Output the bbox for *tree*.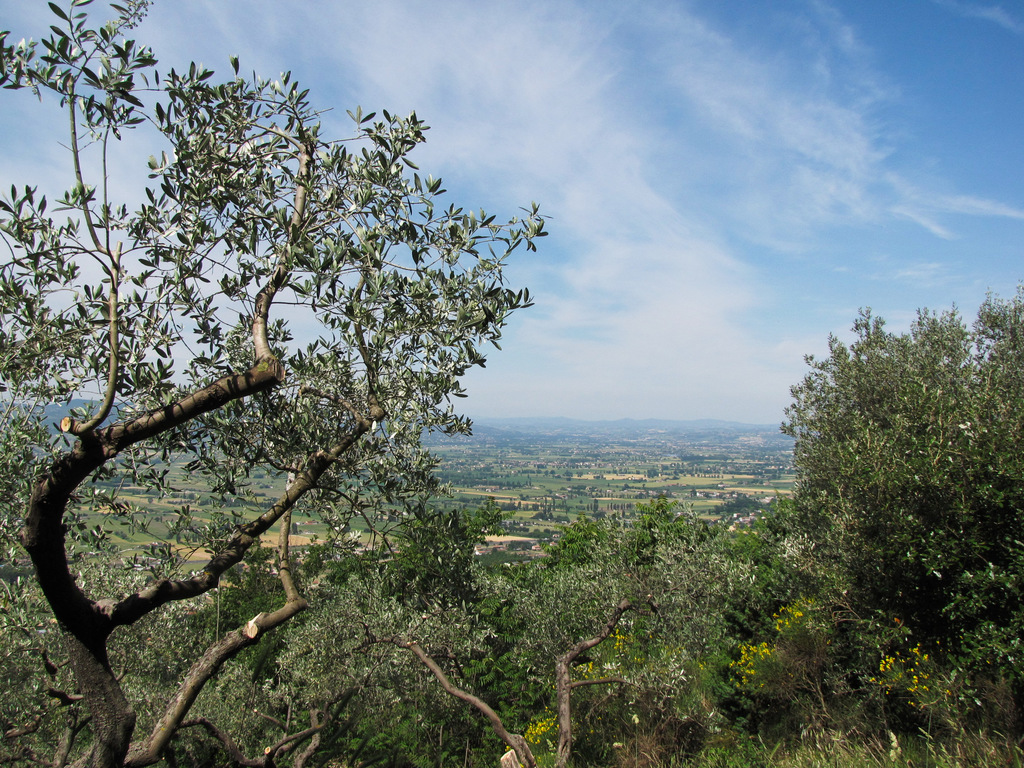
left=0, top=0, right=553, bottom=764.
